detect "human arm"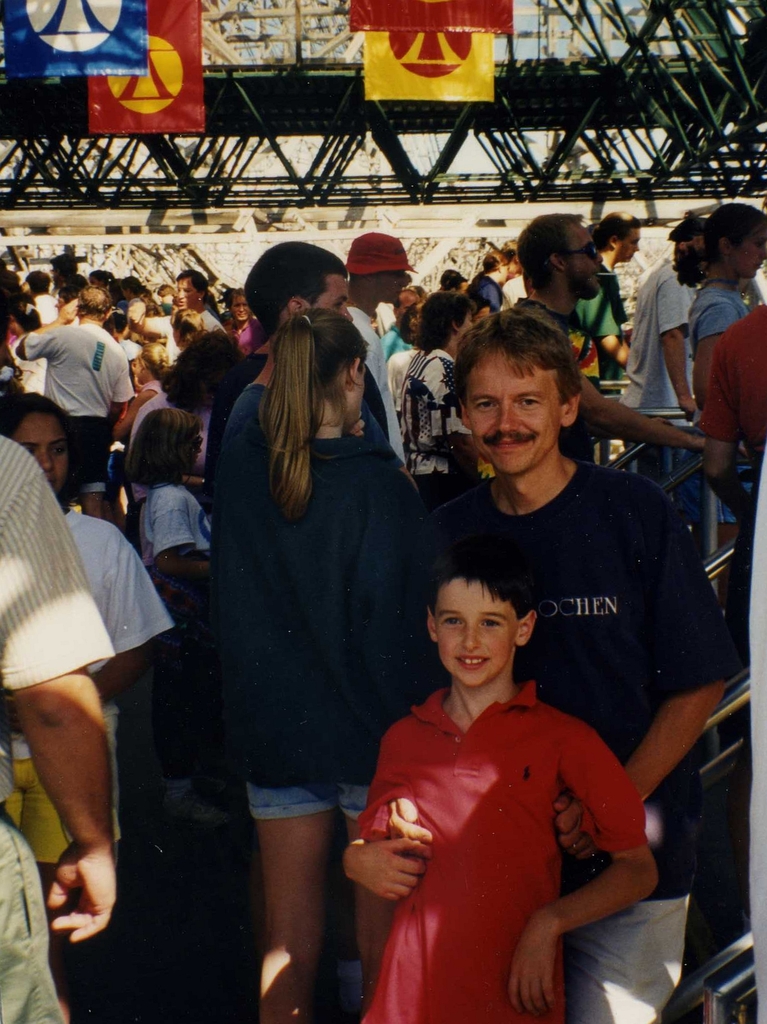
[149, 489, 216, 589]
